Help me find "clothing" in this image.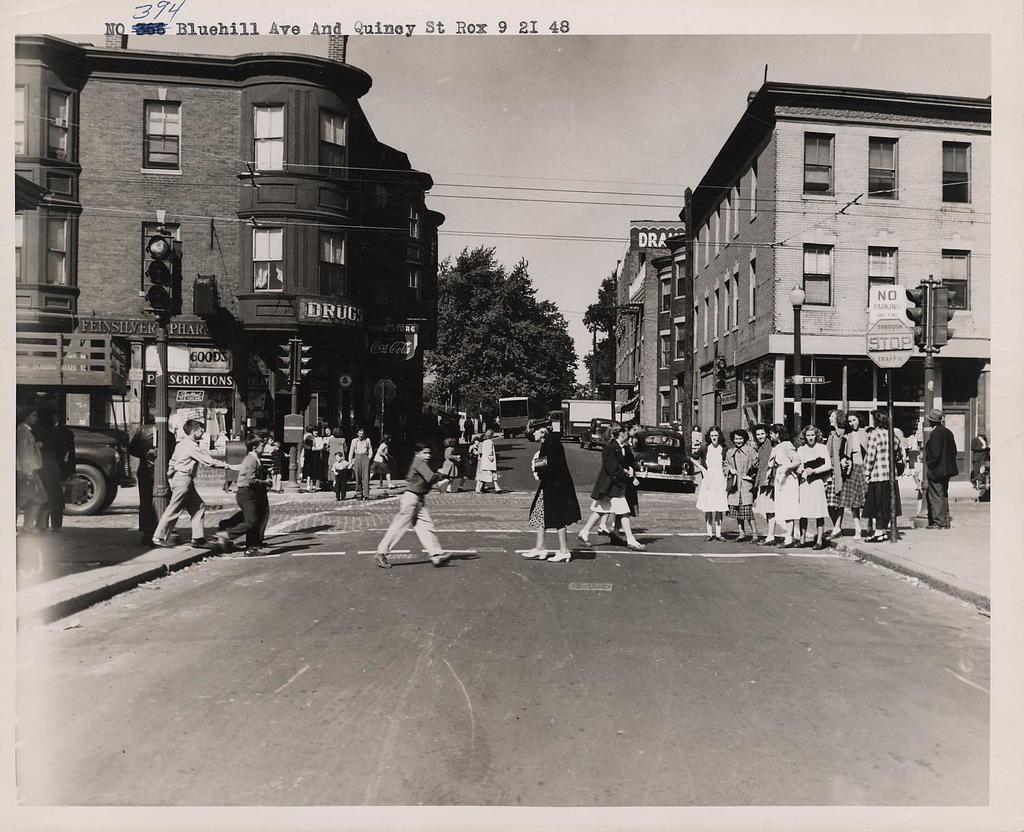
Found it: {"left": 441, "top": 446, "right": 458, "bottom": 479}.
